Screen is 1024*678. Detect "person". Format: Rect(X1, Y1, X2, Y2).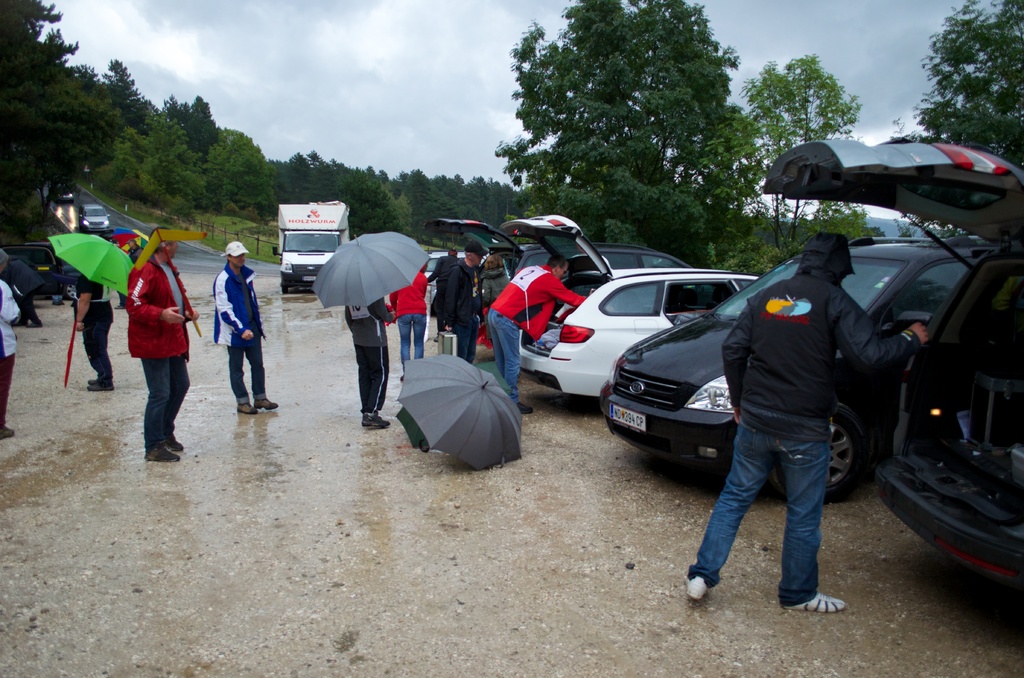
Rect(348, 296, 392, 426).
